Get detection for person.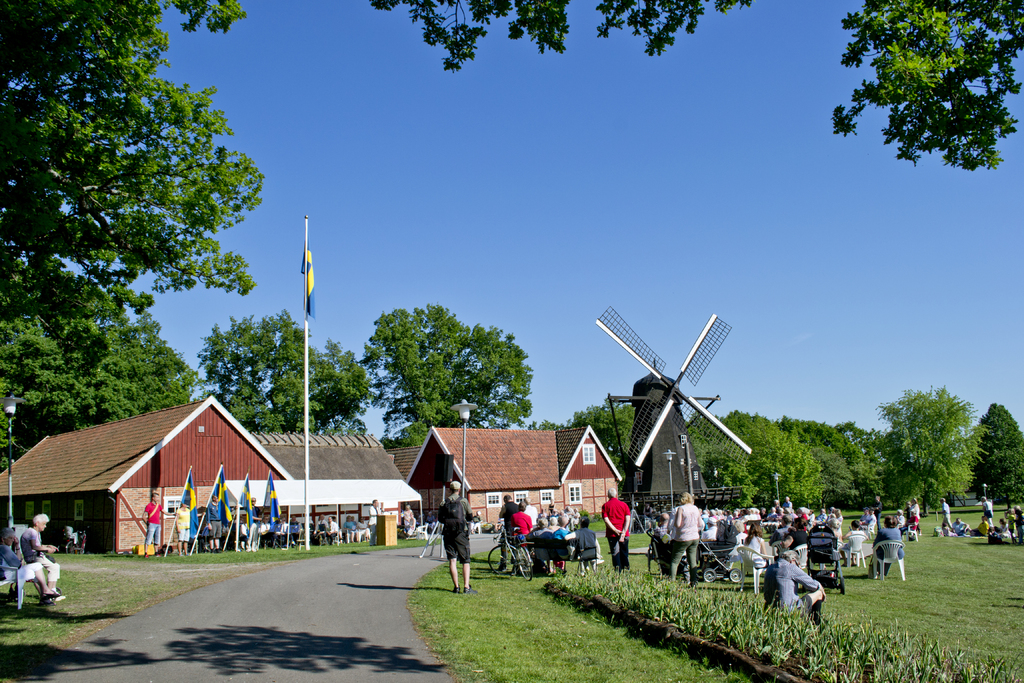
Detection: crop(566, 505, 575, 521).
